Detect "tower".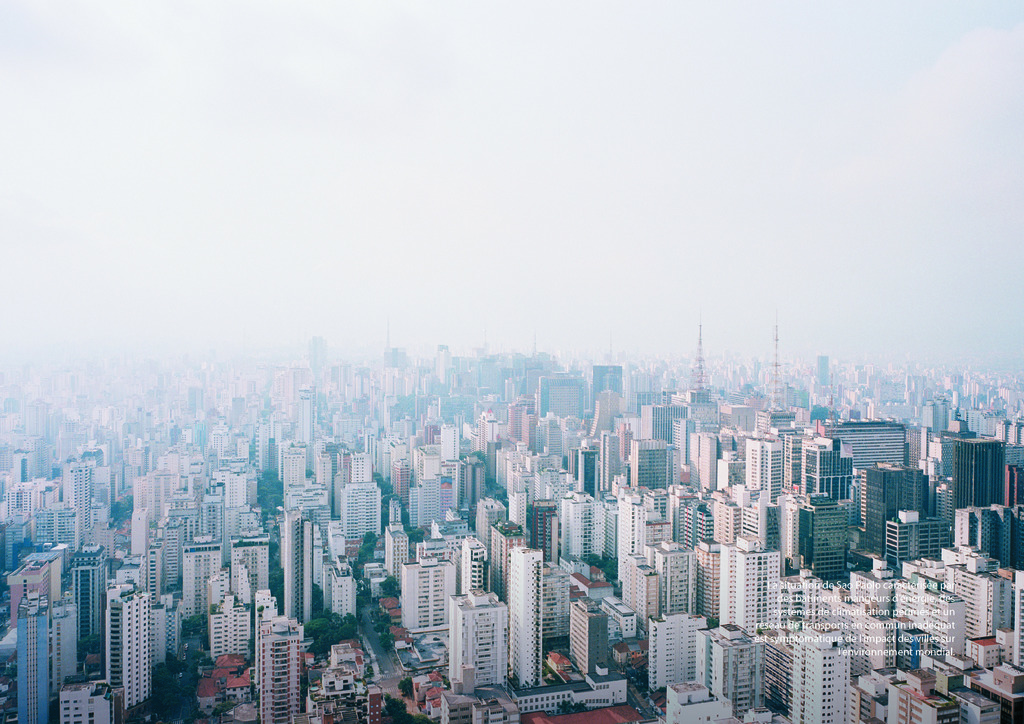
Detected at {"x1": 953, "y1": 433, "x2": 1005, "y2": 506}.
